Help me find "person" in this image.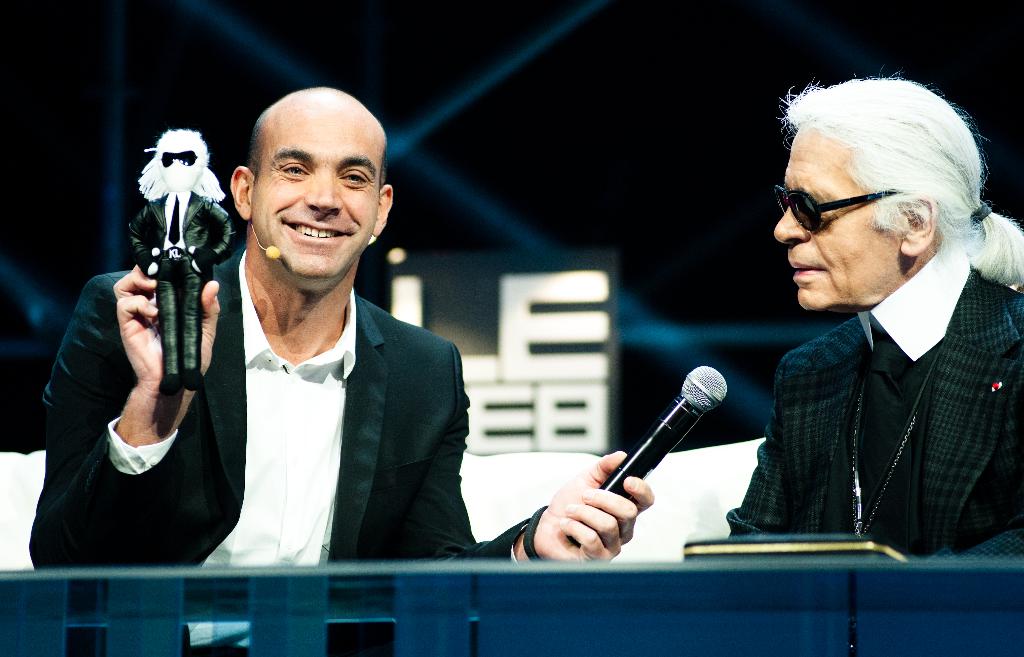
Found it: (x1=37, y1=82, x2=659, y2=656).
